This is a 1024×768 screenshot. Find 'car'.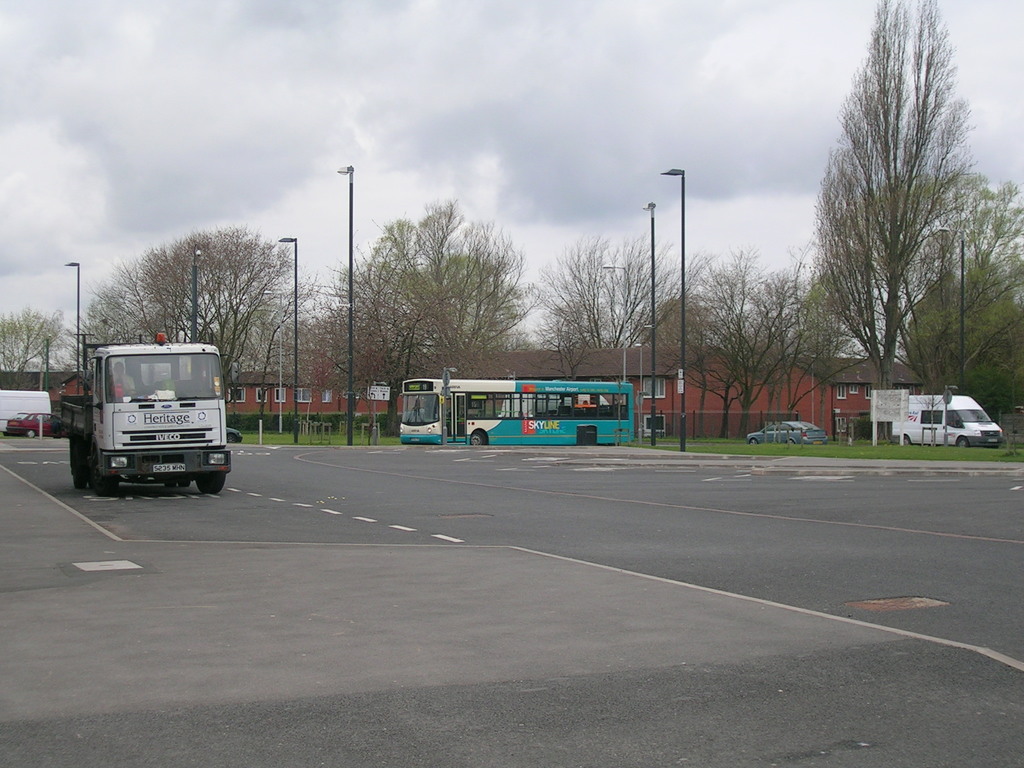
Bounding box: [228, 429, 242, 440].
